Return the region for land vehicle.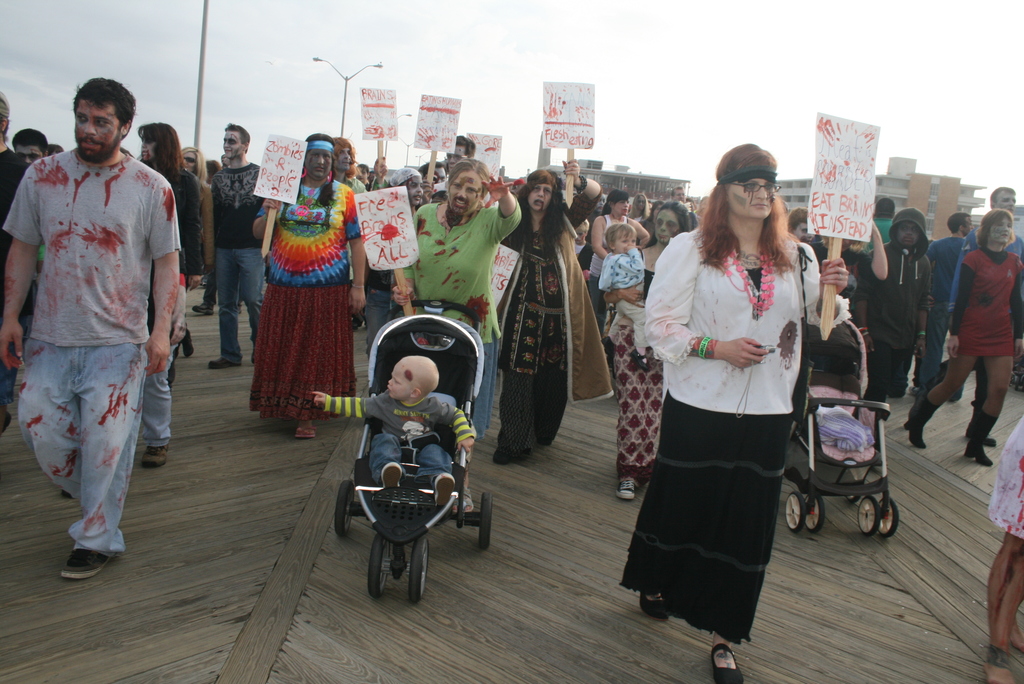
bbox=[335, 314, 495, 604].
